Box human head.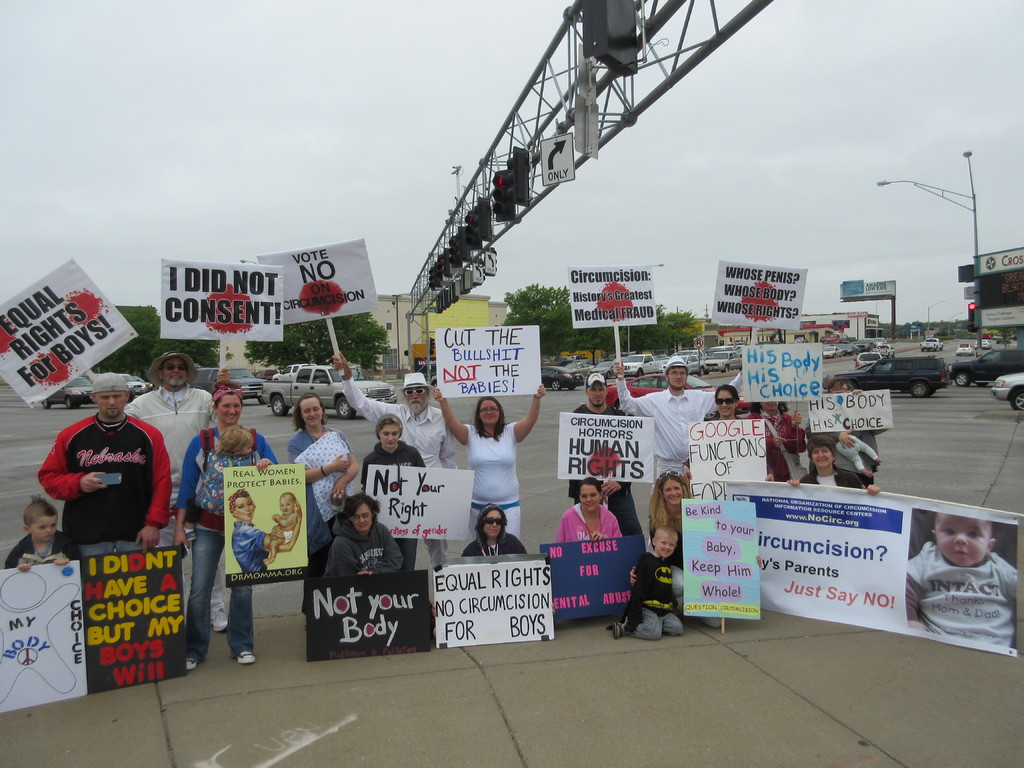
box(234, 492, 255, 525).
